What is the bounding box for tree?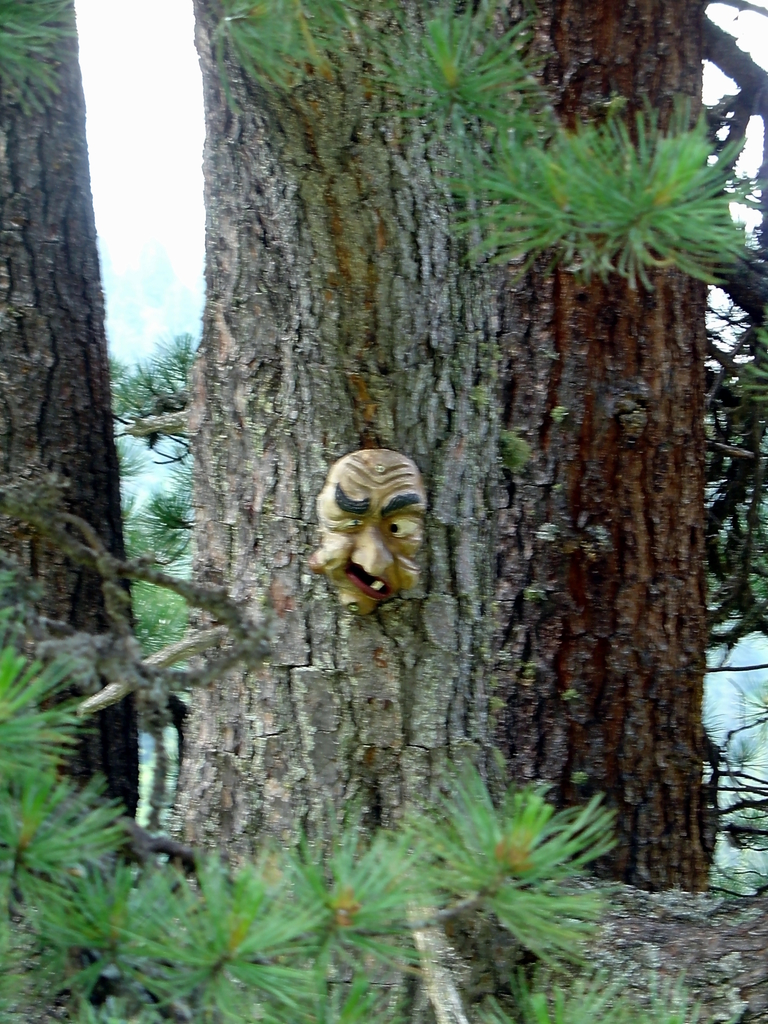
0, 0, 767, 1023.
